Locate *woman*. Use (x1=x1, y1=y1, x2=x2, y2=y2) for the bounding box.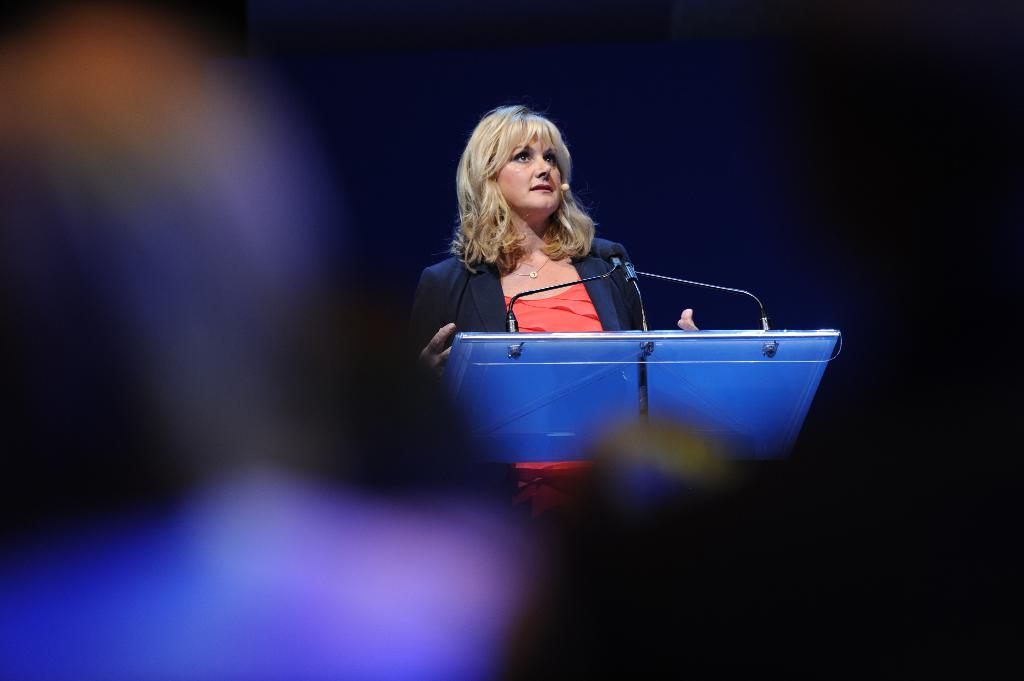
(x1=426, y1=111, x2=684, y2=395).
